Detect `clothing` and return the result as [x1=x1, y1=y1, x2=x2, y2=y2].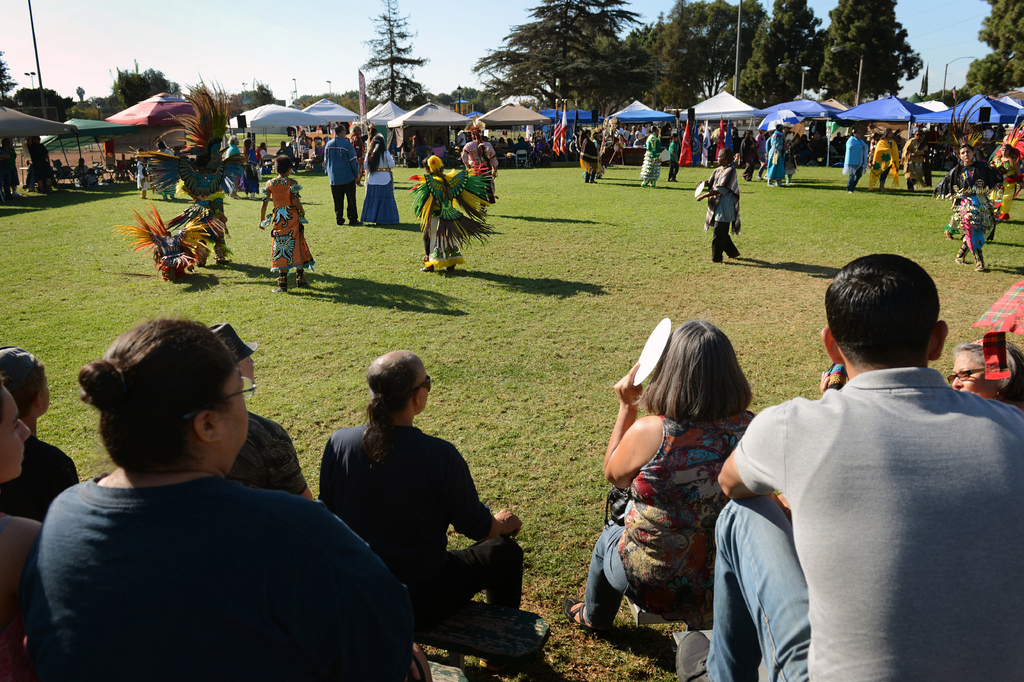
[x1=947, y1=137, x2=1013, y2=265].
